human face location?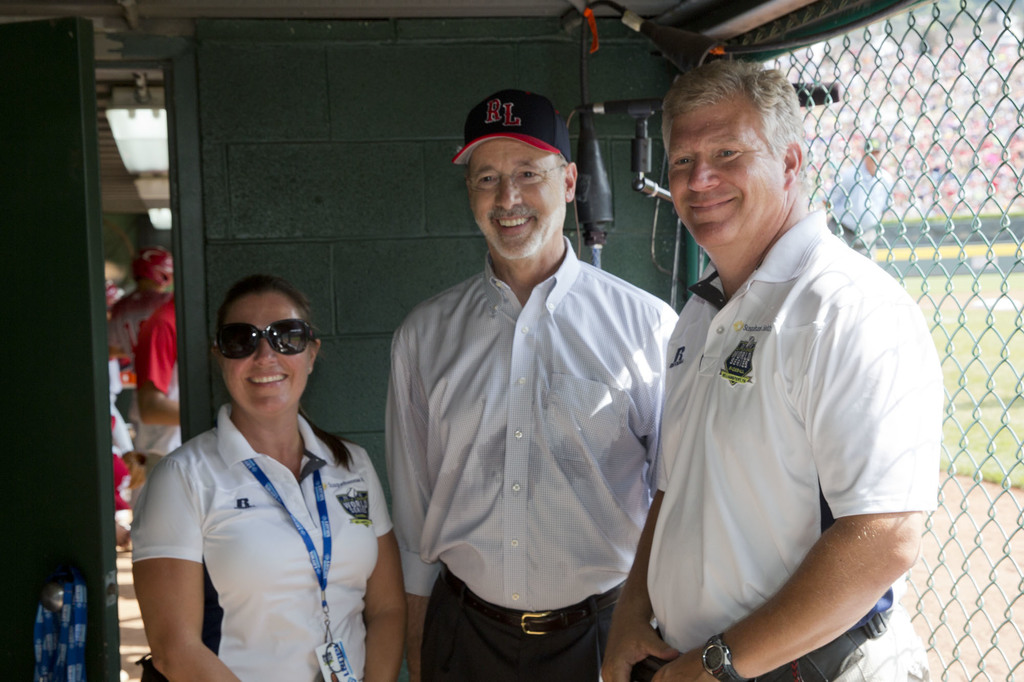
x1=668 y1=92 x2=781 y2=250
